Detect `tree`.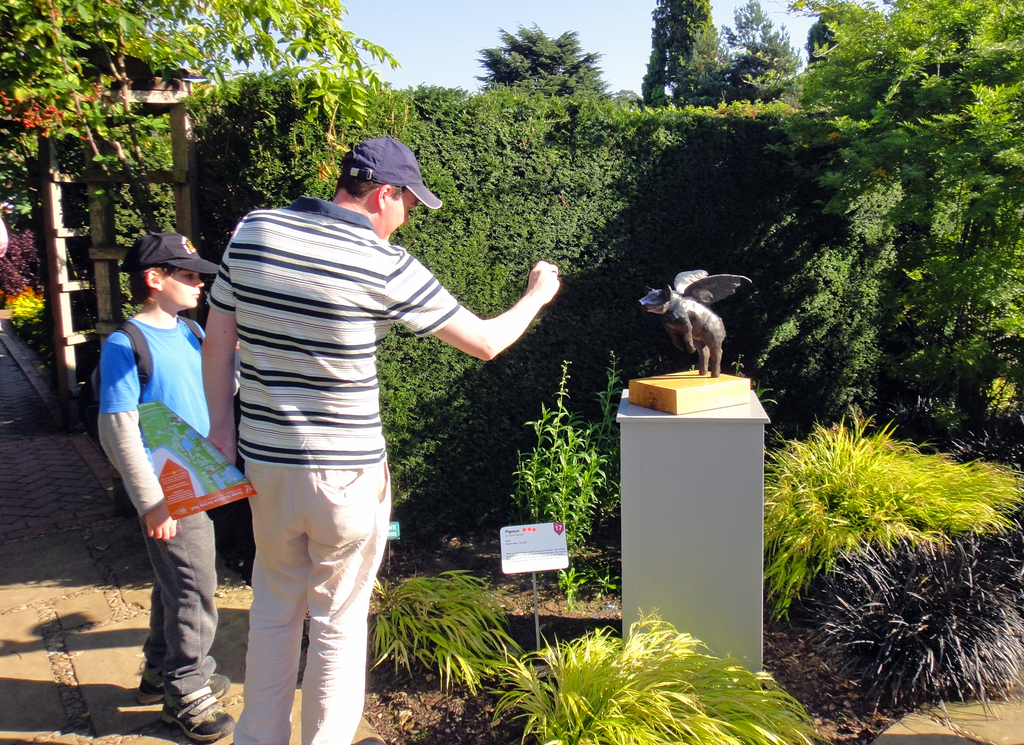
Detected at <bbox>478, 26, 614, 88</bbox>.
